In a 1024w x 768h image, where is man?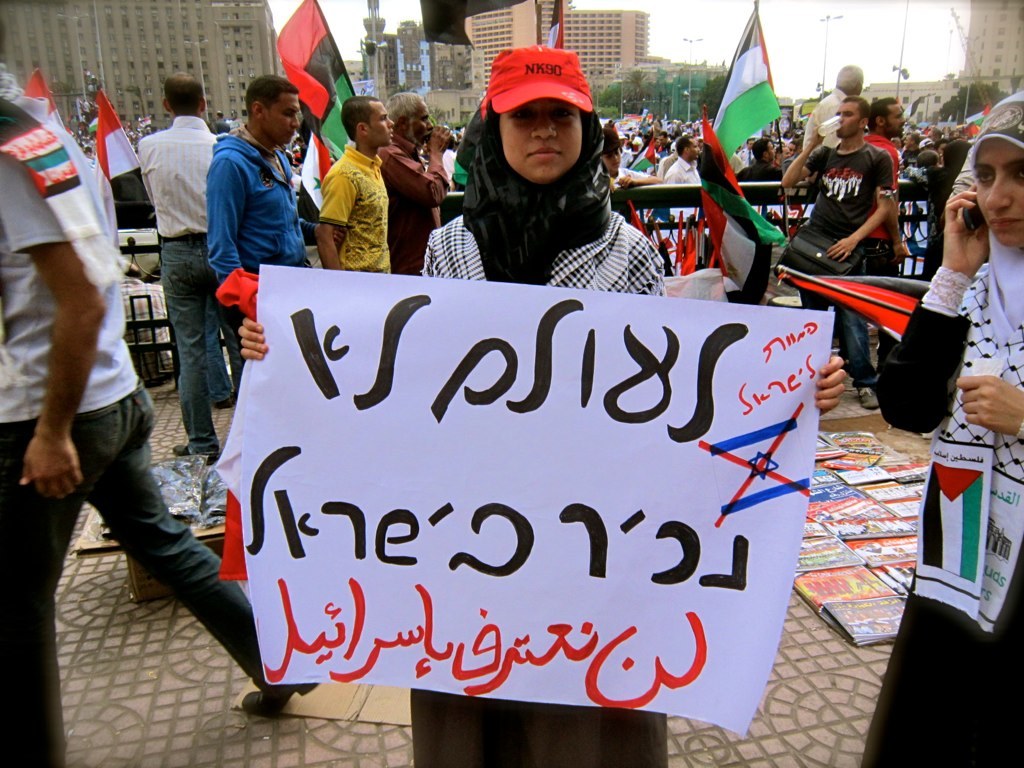
left=138, top=71, right=224, bottom=460.
